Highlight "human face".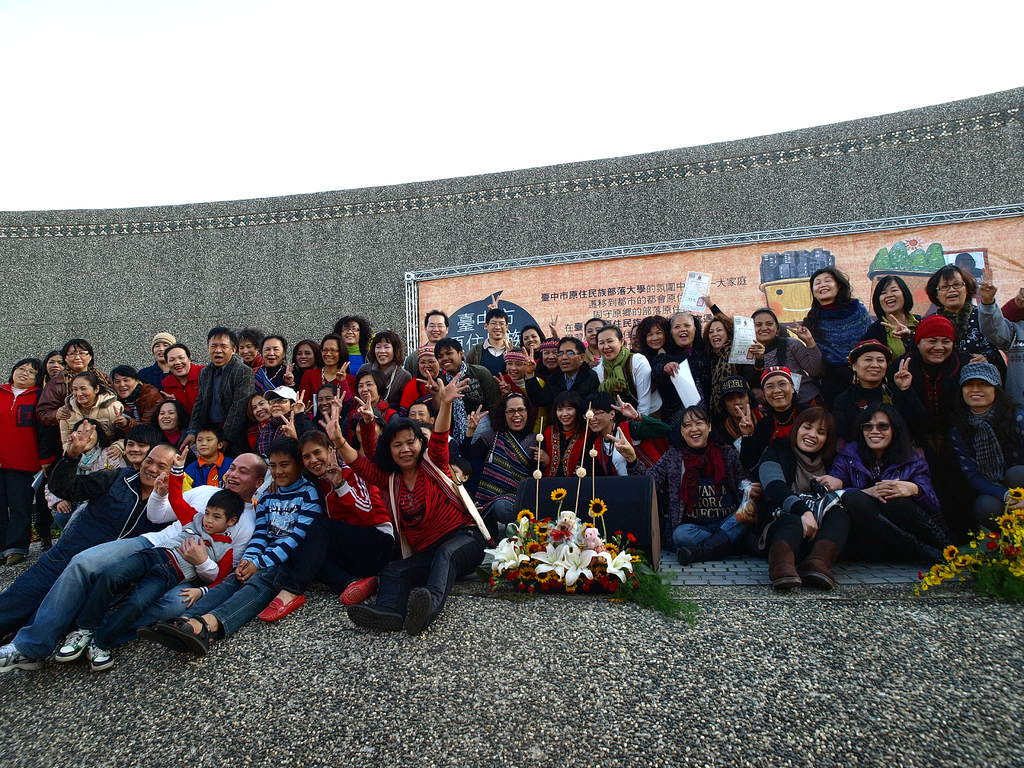
Highlighted region: (left=114, top=372, right=136, bottom=397).
